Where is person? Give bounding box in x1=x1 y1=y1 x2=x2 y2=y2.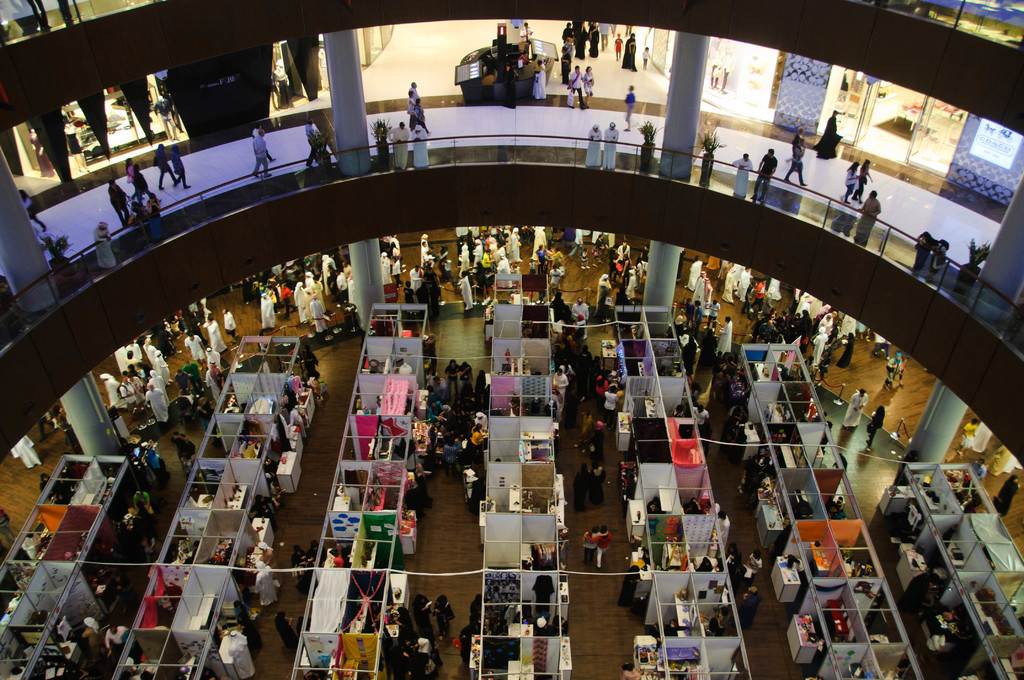
x1=17 y1=188 x2=42 y2=250.
